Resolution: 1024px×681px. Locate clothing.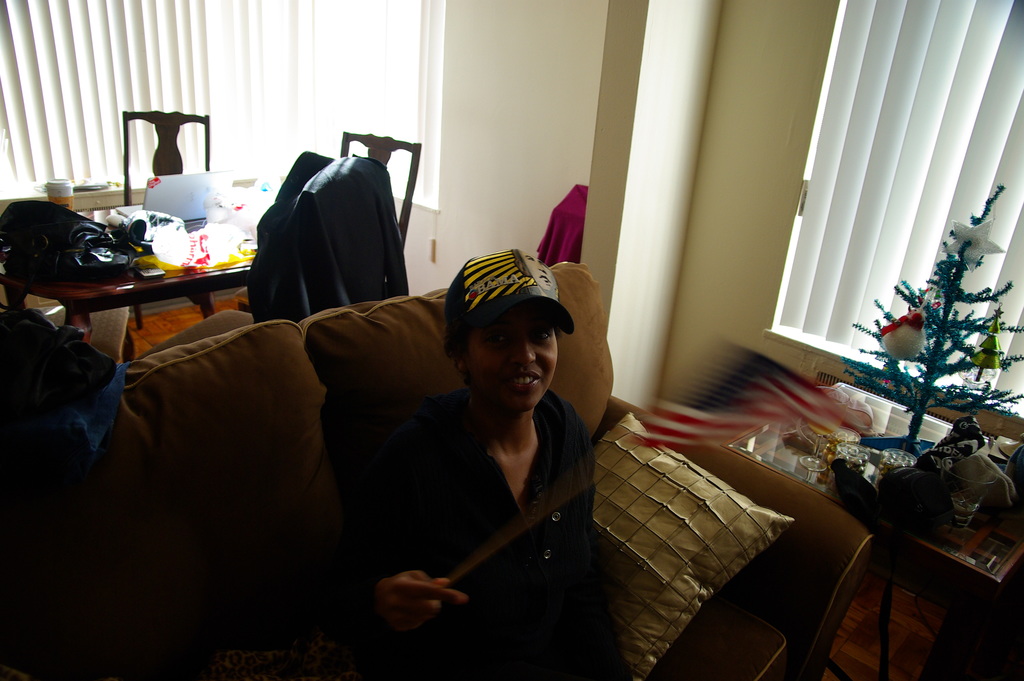
339/386/632/680.
